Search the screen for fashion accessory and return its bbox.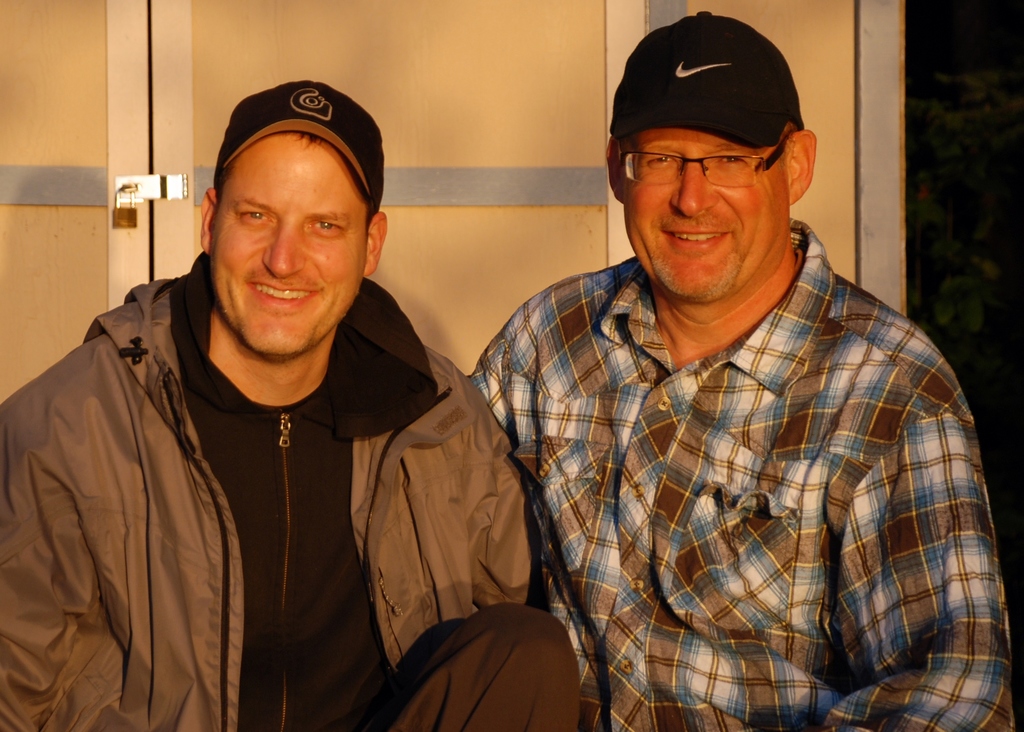
Found: box(208, 73, 387, 214).
